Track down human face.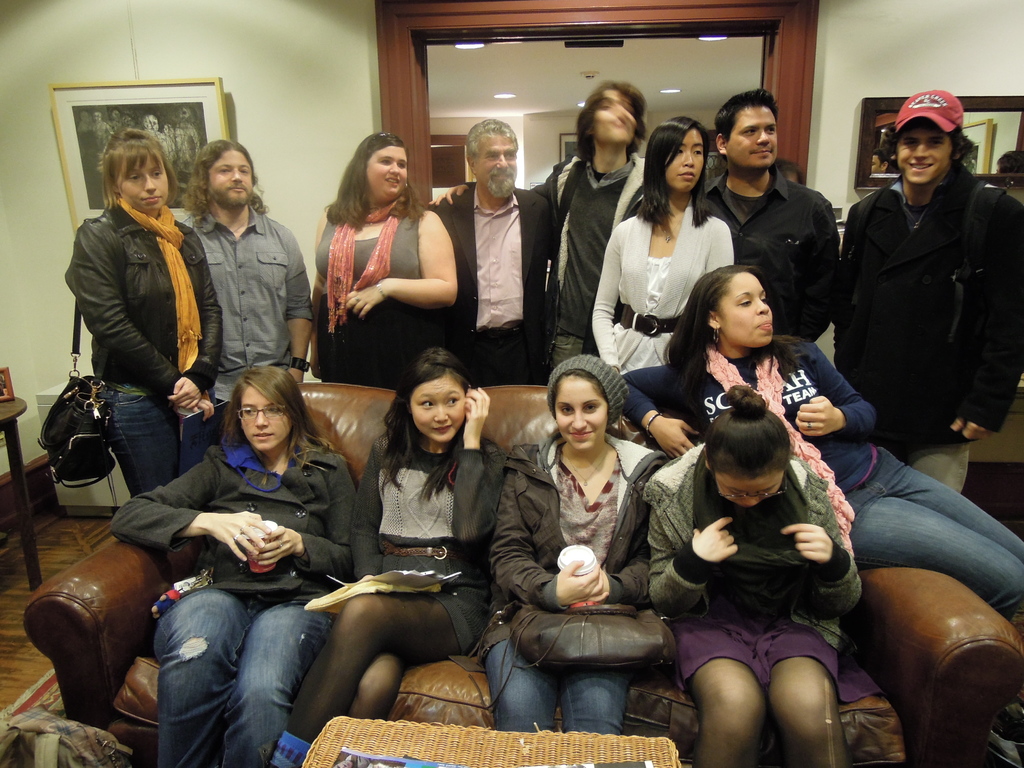
Tracked to BBox(367, 147, 408, 198).
